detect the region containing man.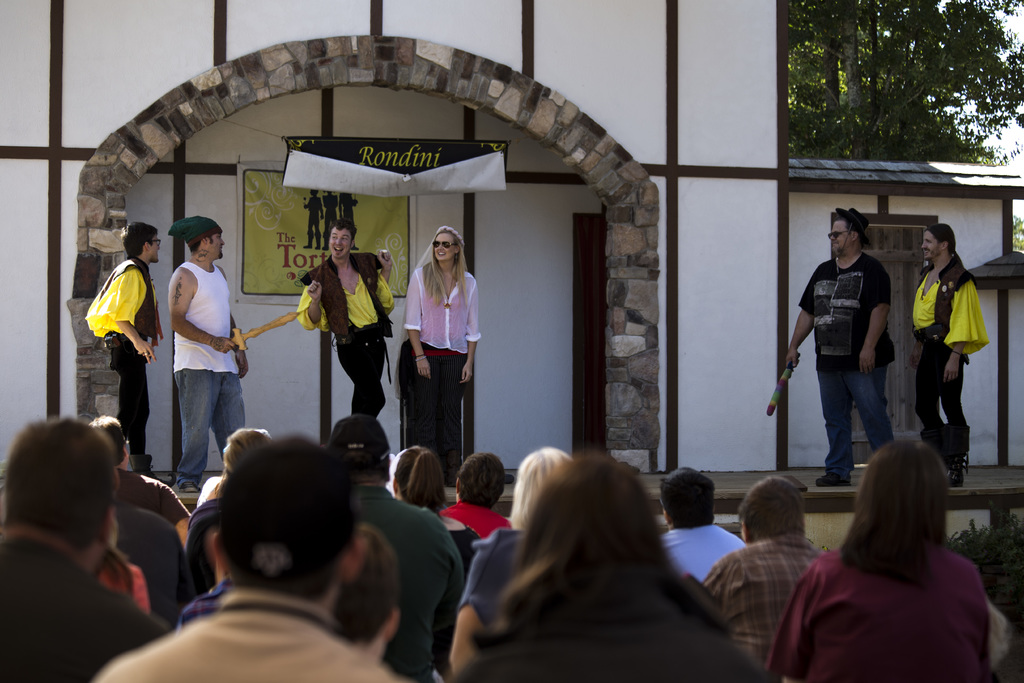
(703, 473, 832, 682).
